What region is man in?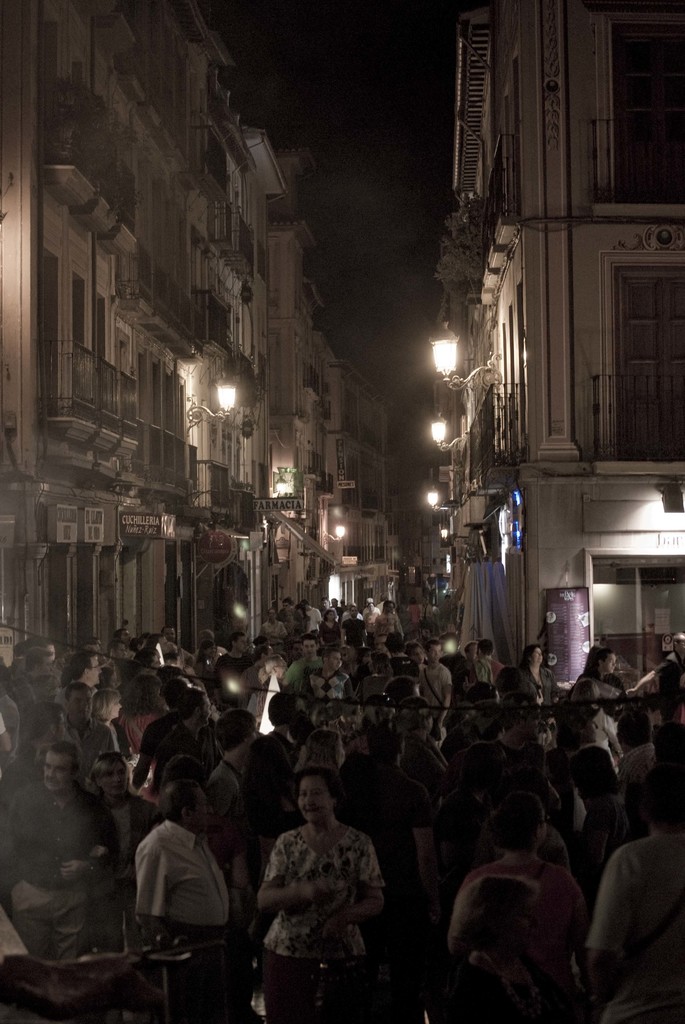
(420,598,434,616).
